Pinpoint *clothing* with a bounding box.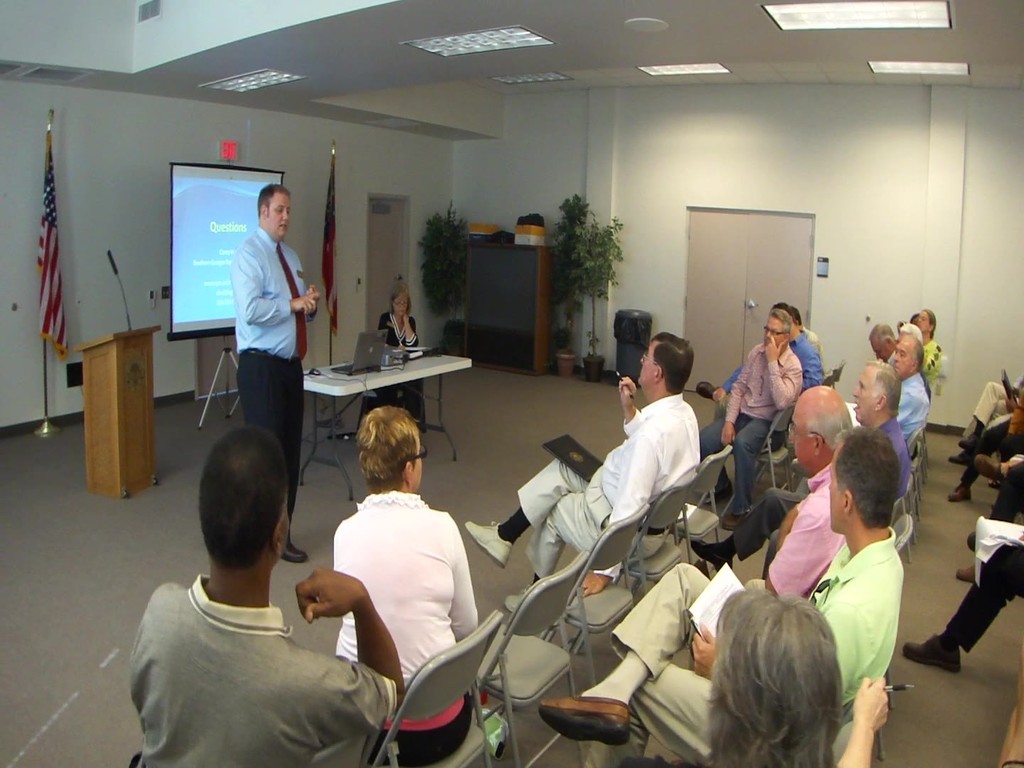
127 543 378 758.
